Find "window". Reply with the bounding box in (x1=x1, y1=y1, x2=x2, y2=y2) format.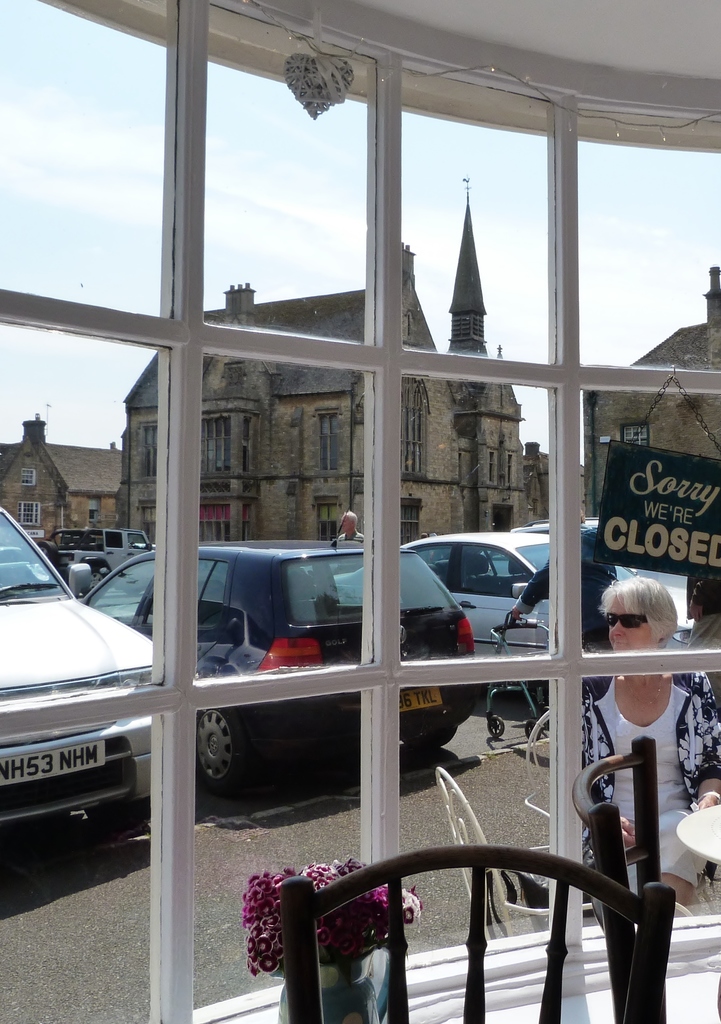
(x1=311, y1=410, x2=346, y2=475).
